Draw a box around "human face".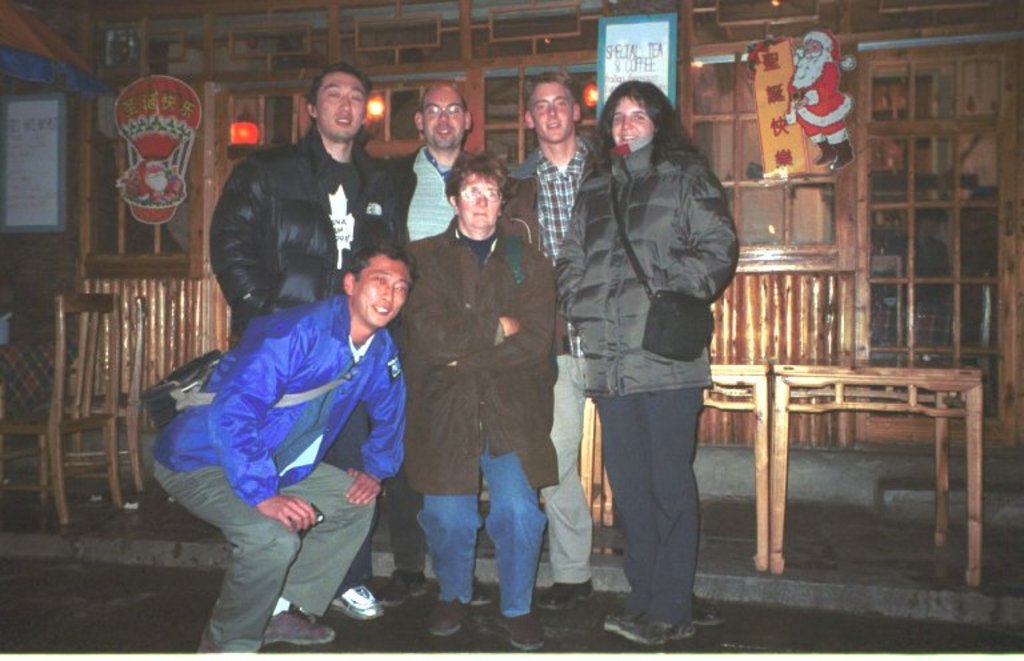
box=[533, 81, 576, 147].
